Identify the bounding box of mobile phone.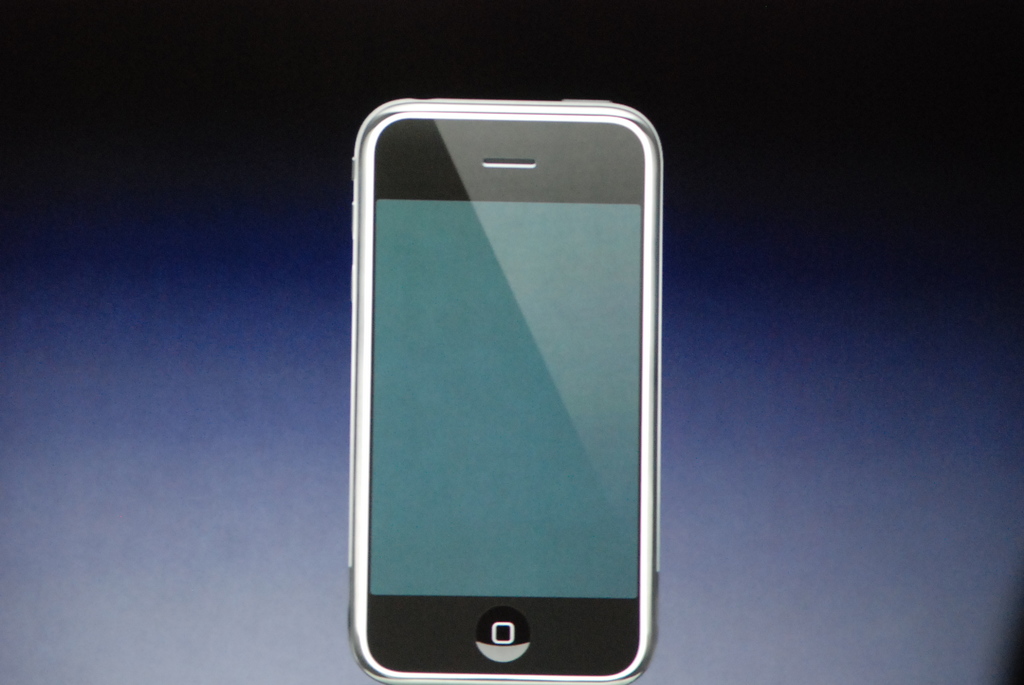
332:104:684:675.
